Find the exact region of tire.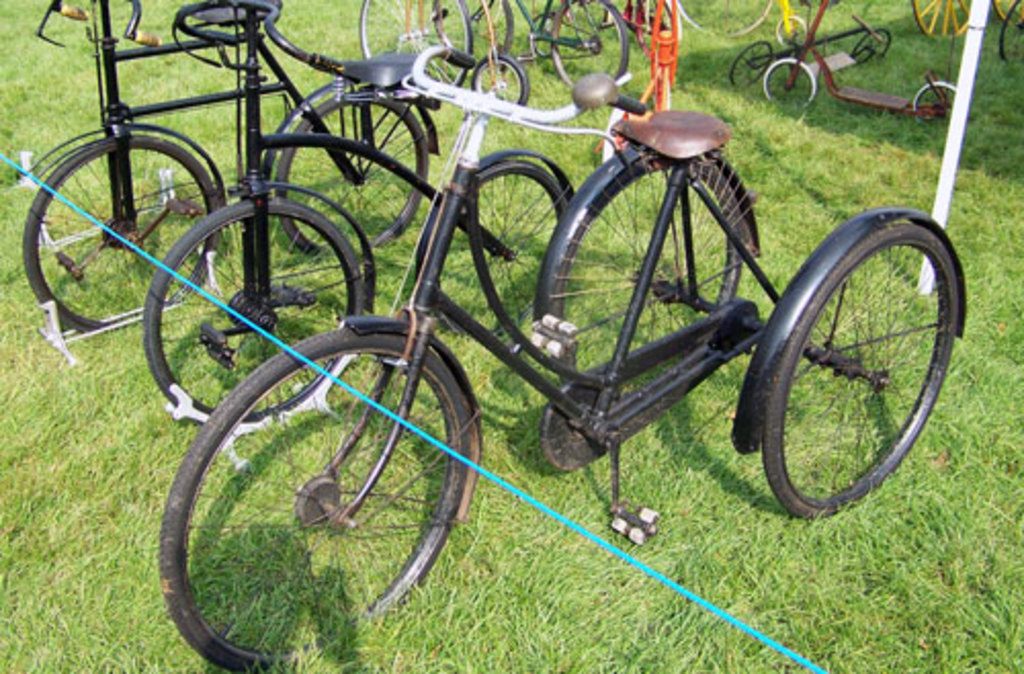
Exact region: 547 0 631 84.
